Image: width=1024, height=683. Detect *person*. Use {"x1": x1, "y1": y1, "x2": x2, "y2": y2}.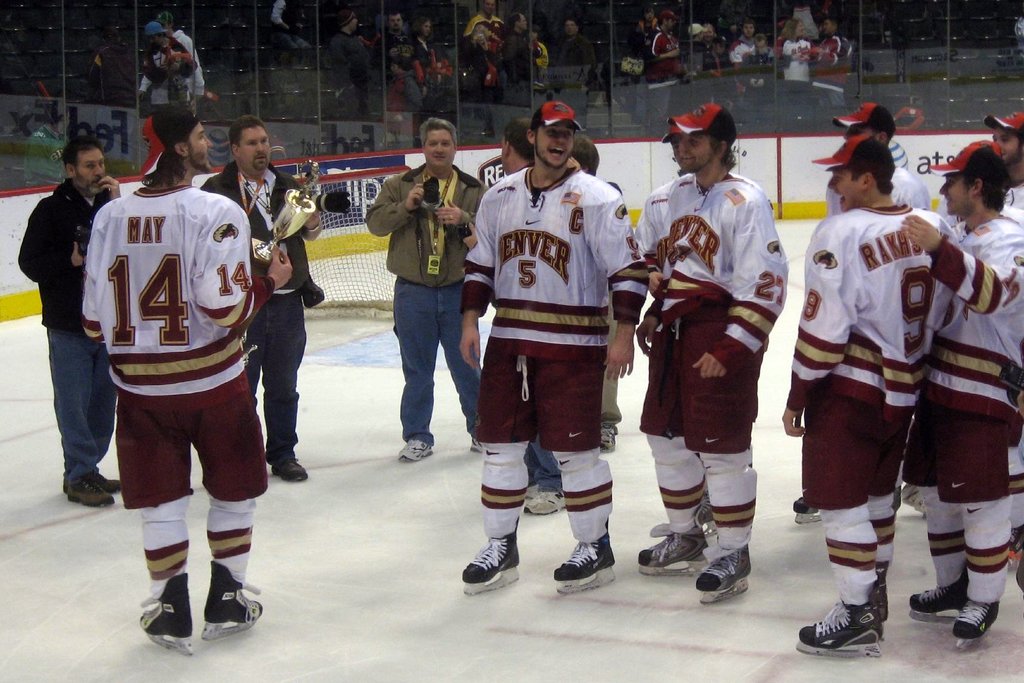
{"x1": 550, "y1": 13, "x2": 593, "y2": 89}.
